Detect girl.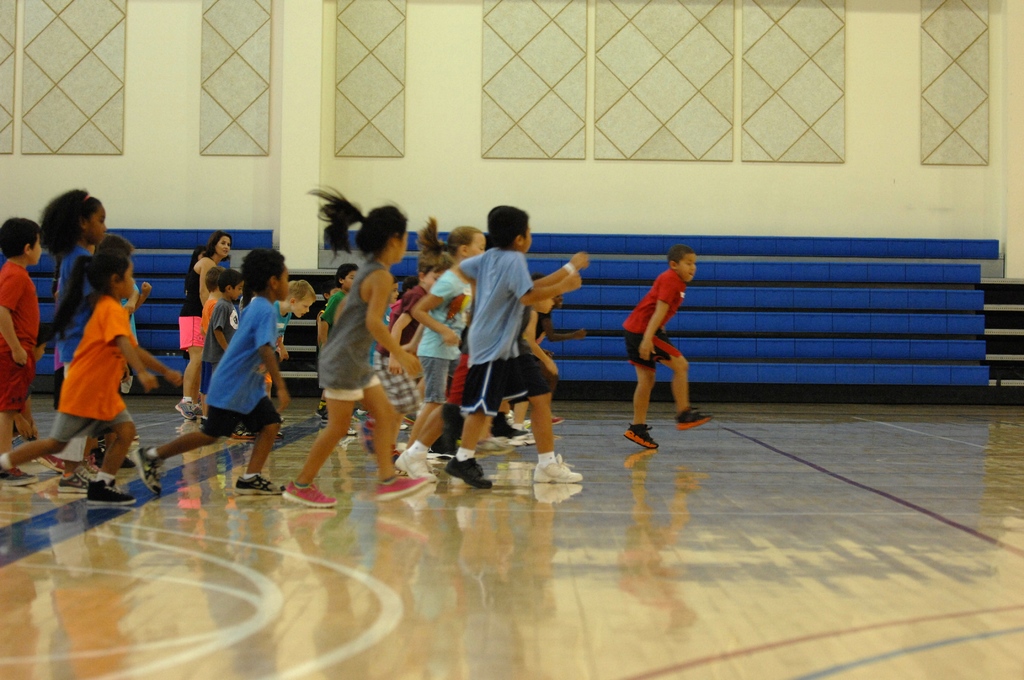
Detected at x1=36 y1=188 x2=108 y2=495.
